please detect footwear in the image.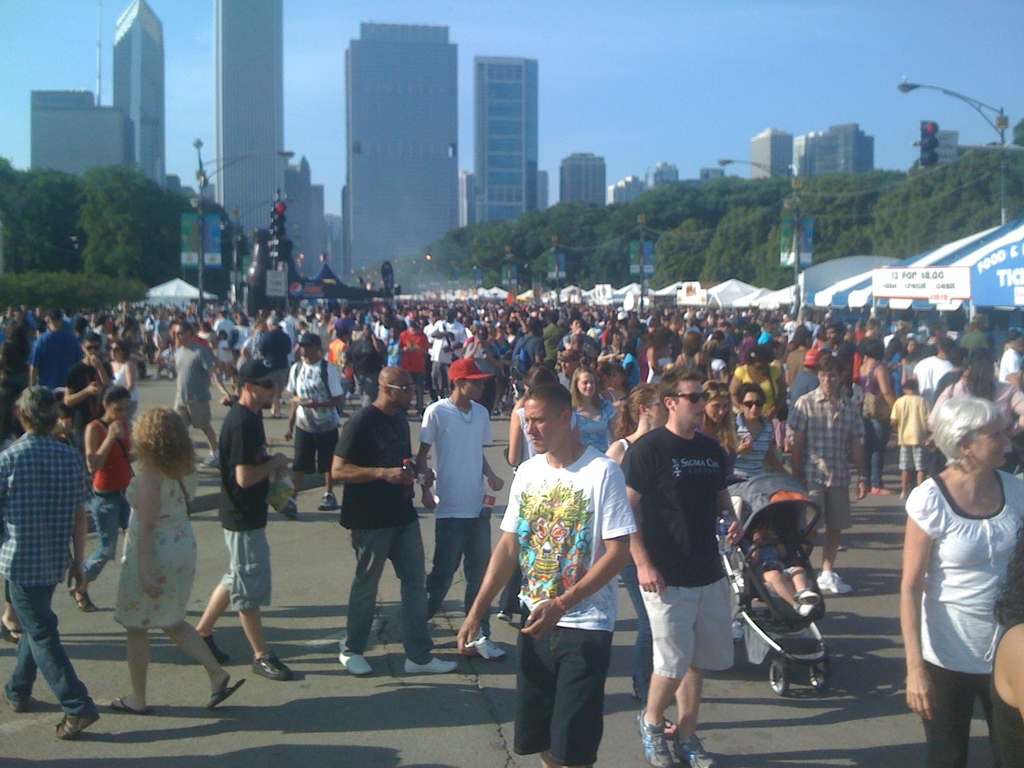
[490,406,499,414].
